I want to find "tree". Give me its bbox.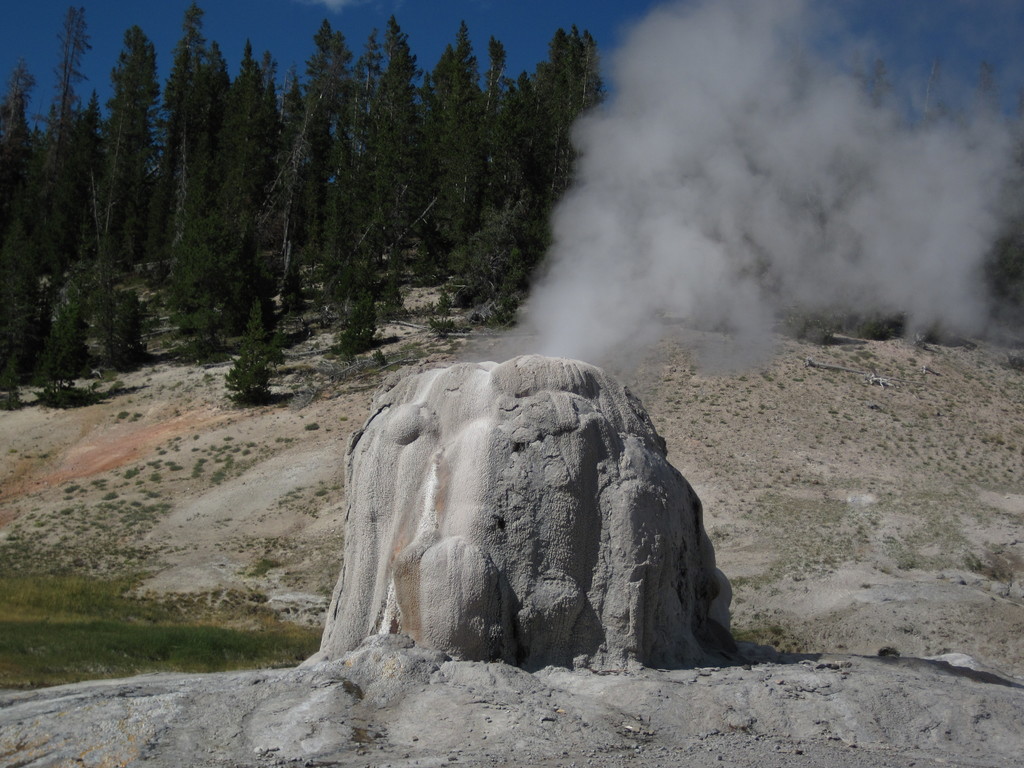
rect(0, 63, 42, 314).
